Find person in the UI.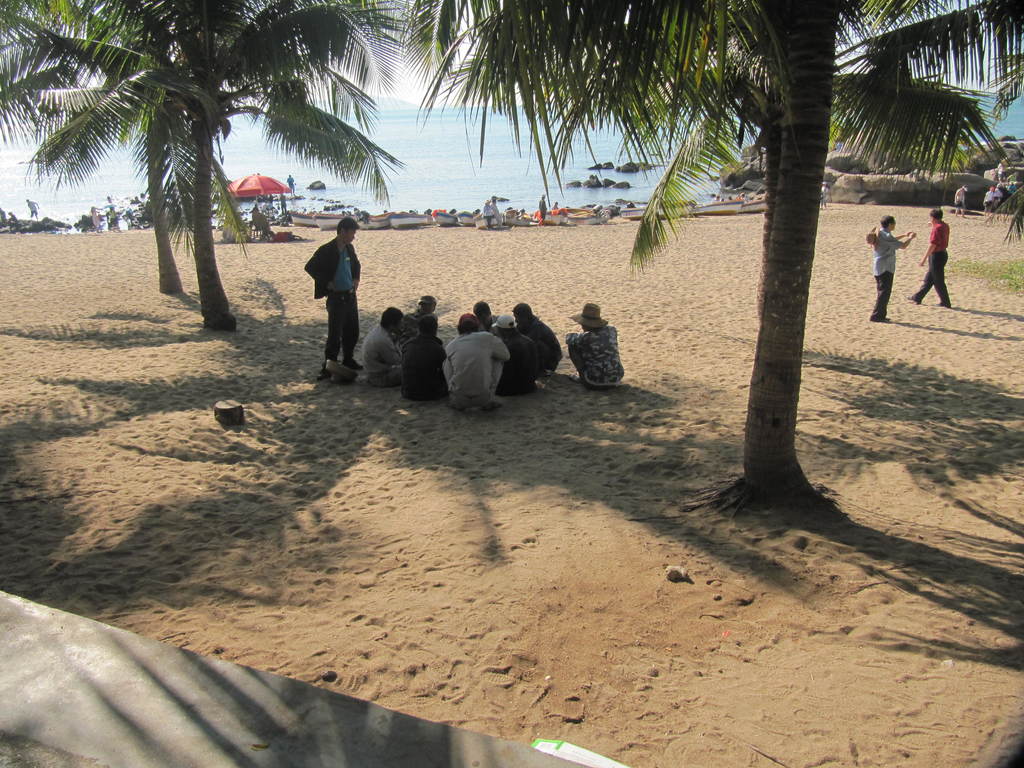
UI element at <region>285, 174, 298, 196</region>.
